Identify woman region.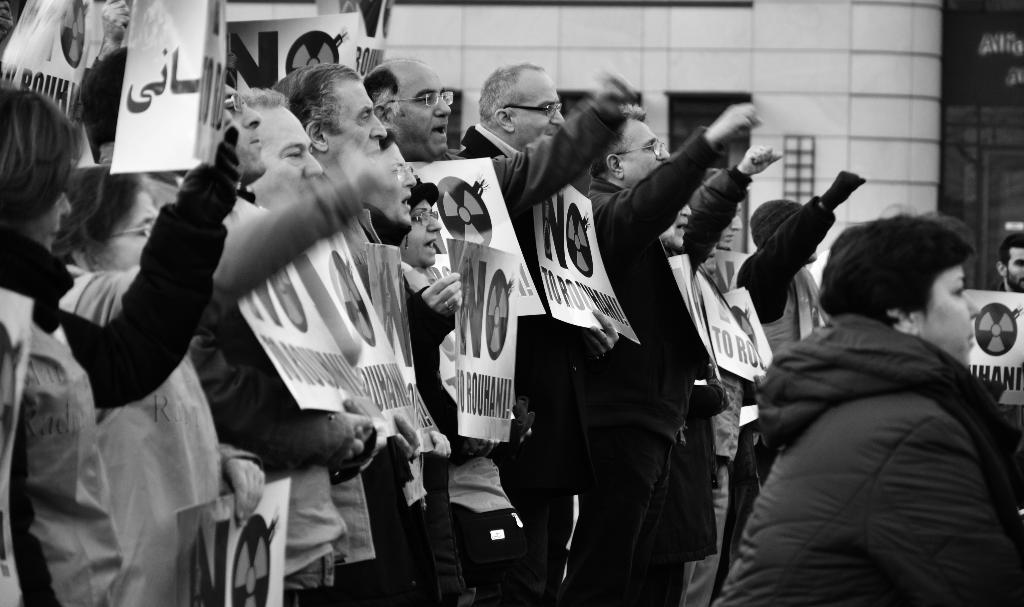
Region: BBox(381, 172, 464, 491).
